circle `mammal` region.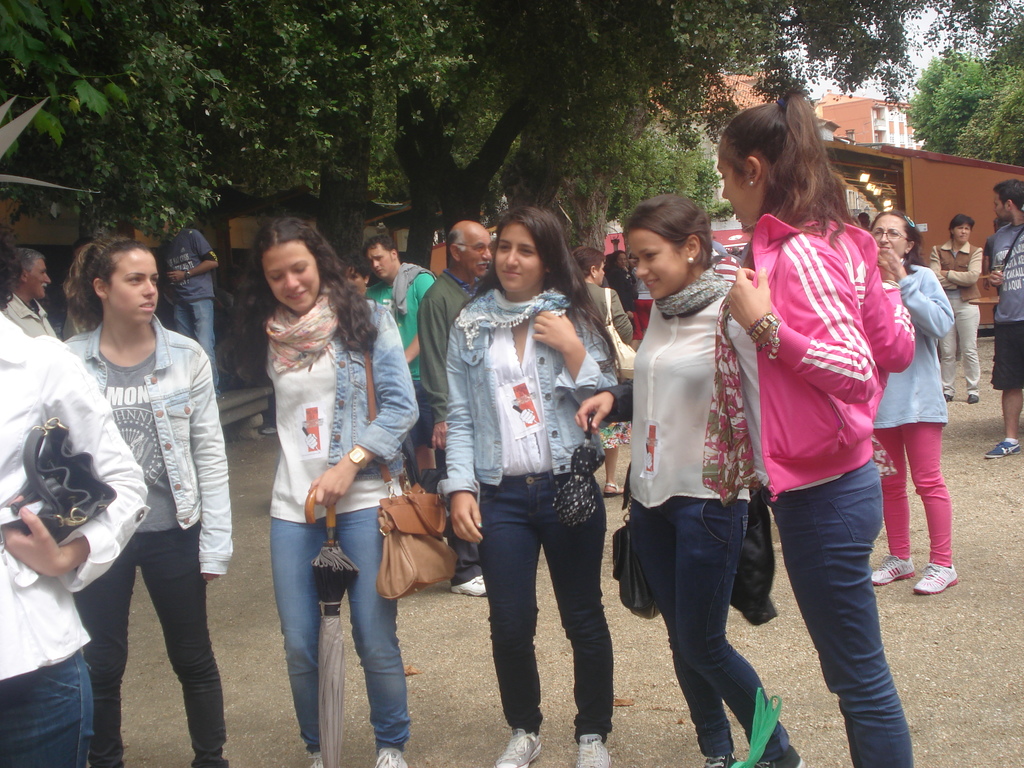
Region: 253:220:422:767.
